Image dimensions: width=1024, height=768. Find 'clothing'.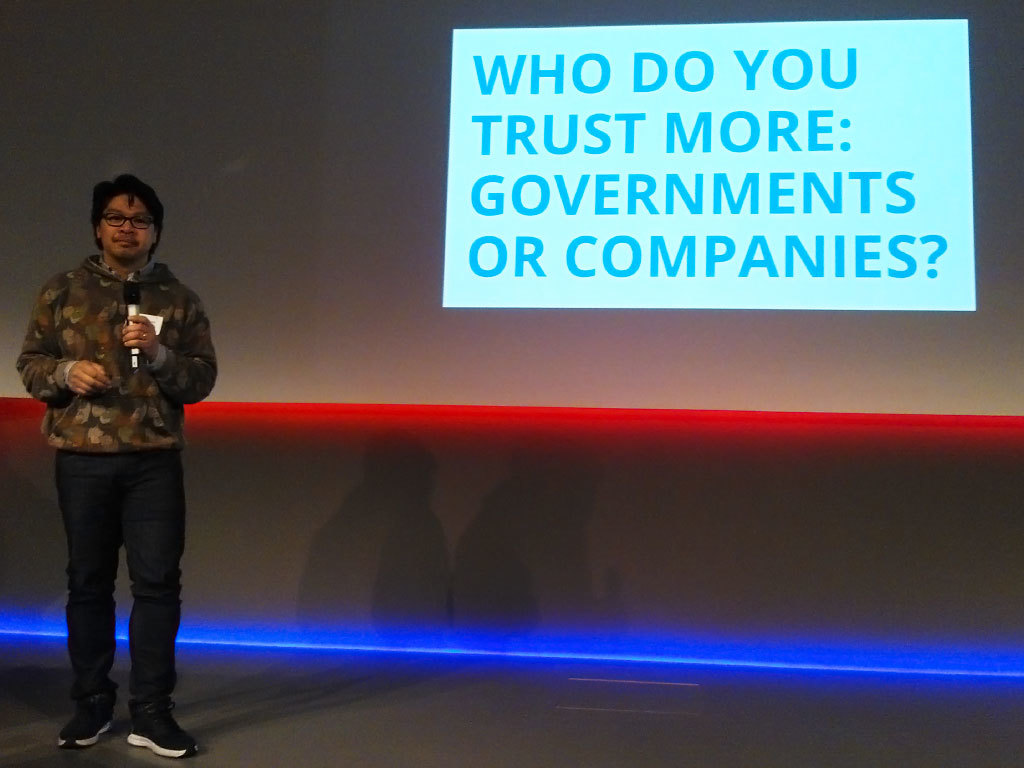
region(17, 249, 221, 717).
